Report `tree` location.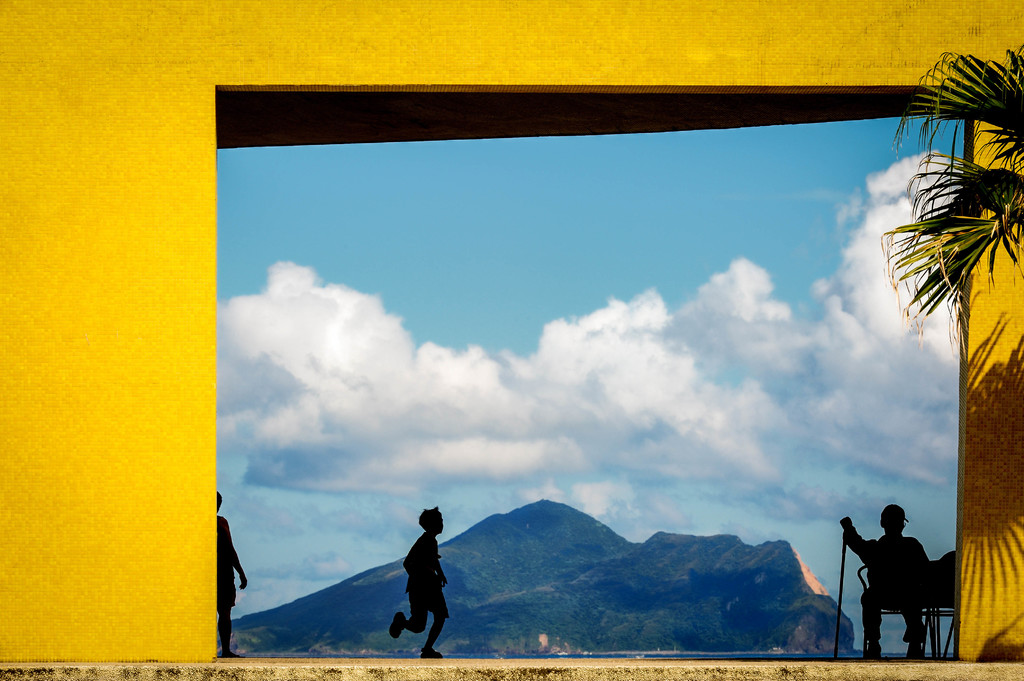
Report: x1=877 y1=38 x2=1023 y2=366.
